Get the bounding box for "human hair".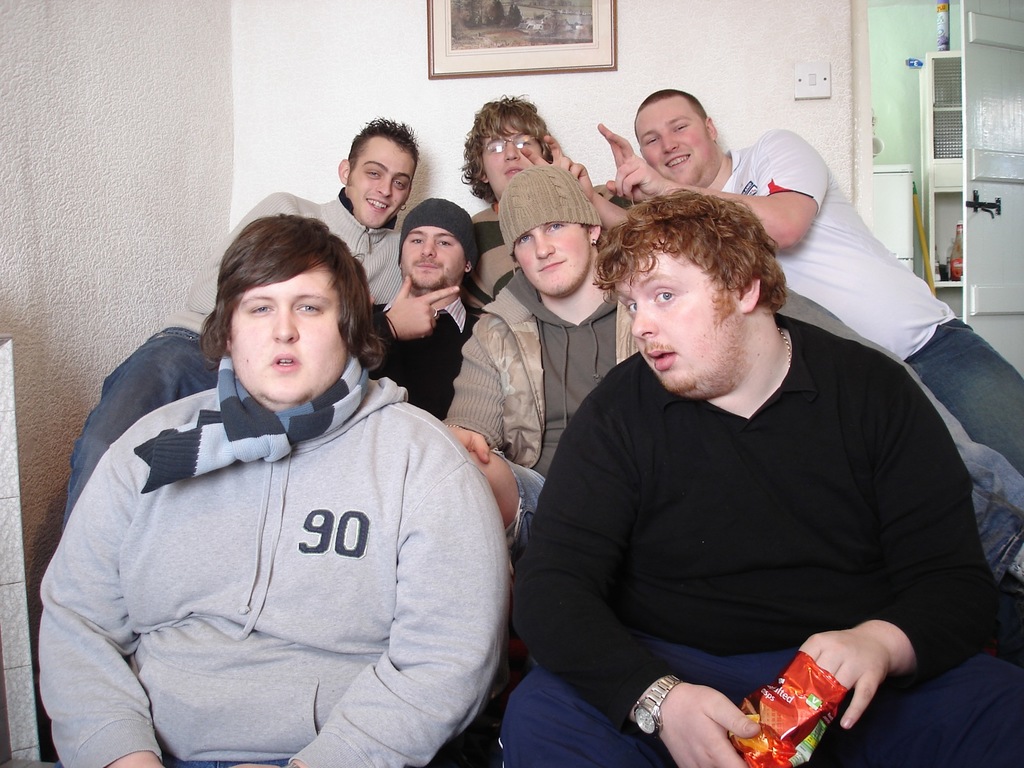
pyautogui.locateOnScreen(214, 197, 399, 388).
